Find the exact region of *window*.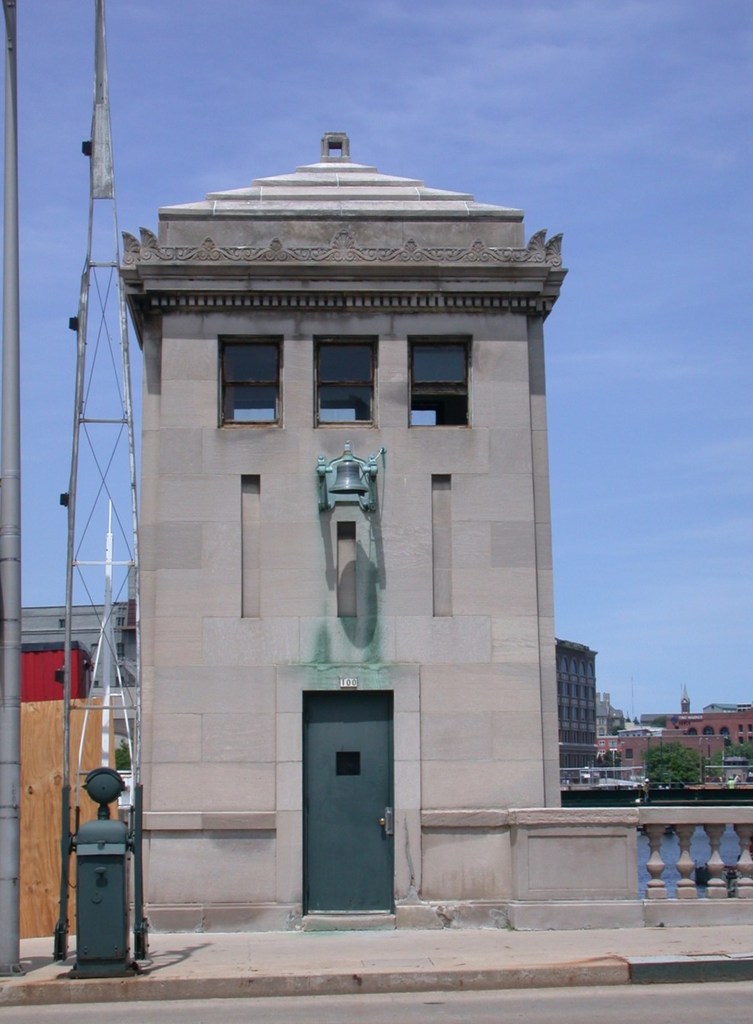
Exact region: box=[314, 335, 381, 430].
